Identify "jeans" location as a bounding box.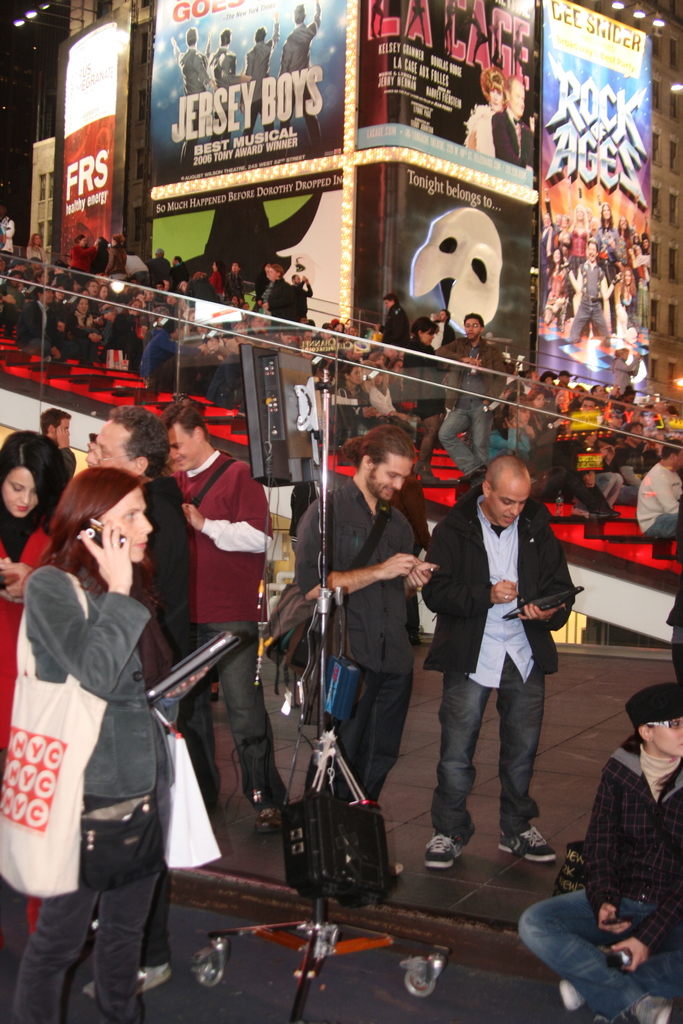
locate(566, 297, 606, 349).
